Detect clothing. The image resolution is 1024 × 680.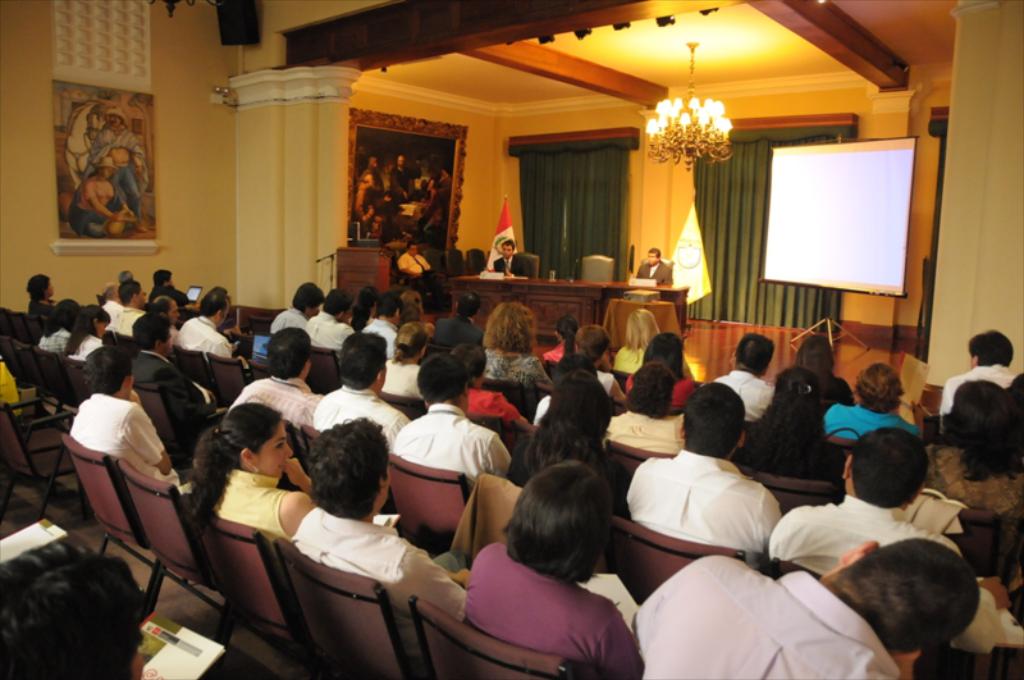
462/543/643/679.
